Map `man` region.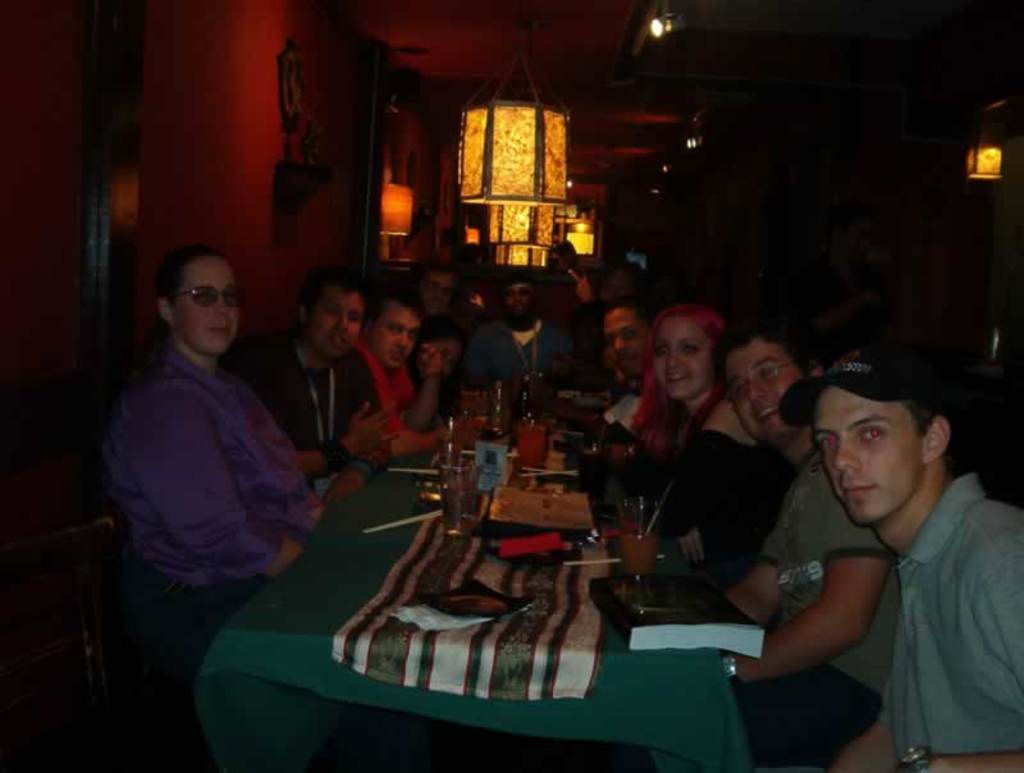
Mapped to {"left": 588, "top": 296, "right": 653, "bottom": 445}.
